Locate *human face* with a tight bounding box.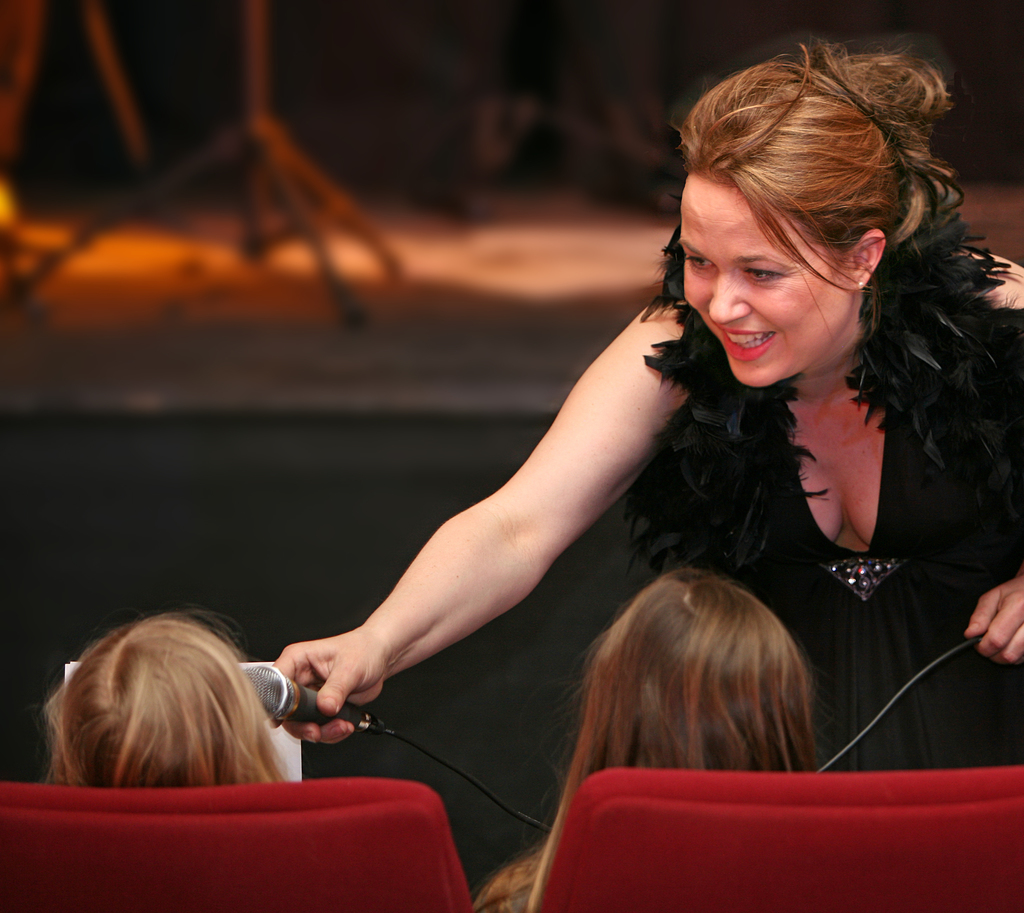
[681, 177, 858, 385].
